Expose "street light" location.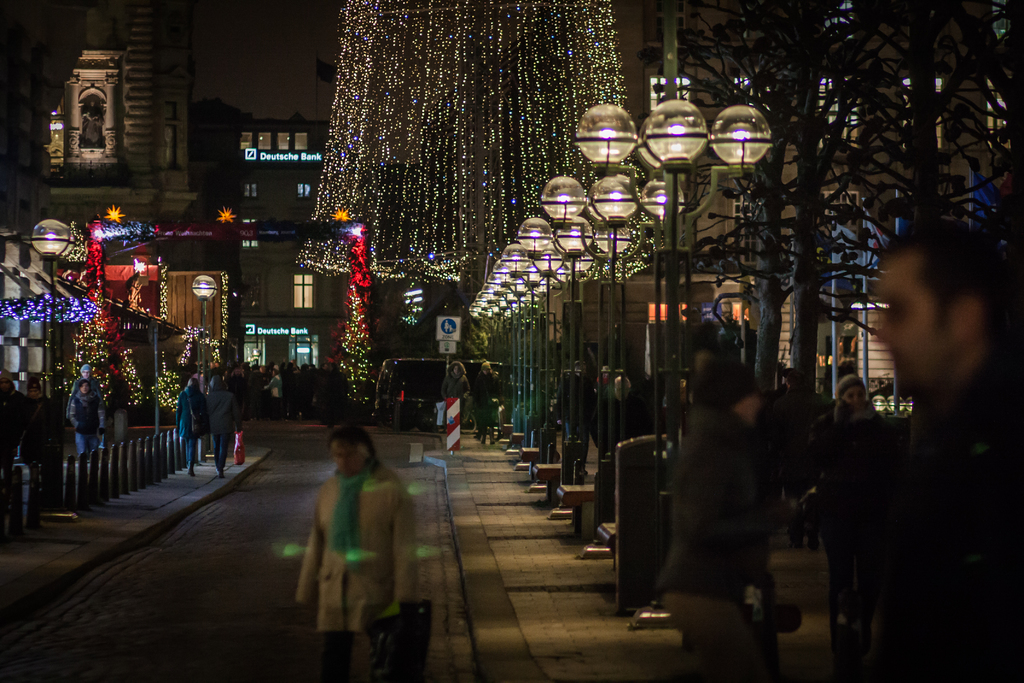
Exposed at (538,167,680,536).
